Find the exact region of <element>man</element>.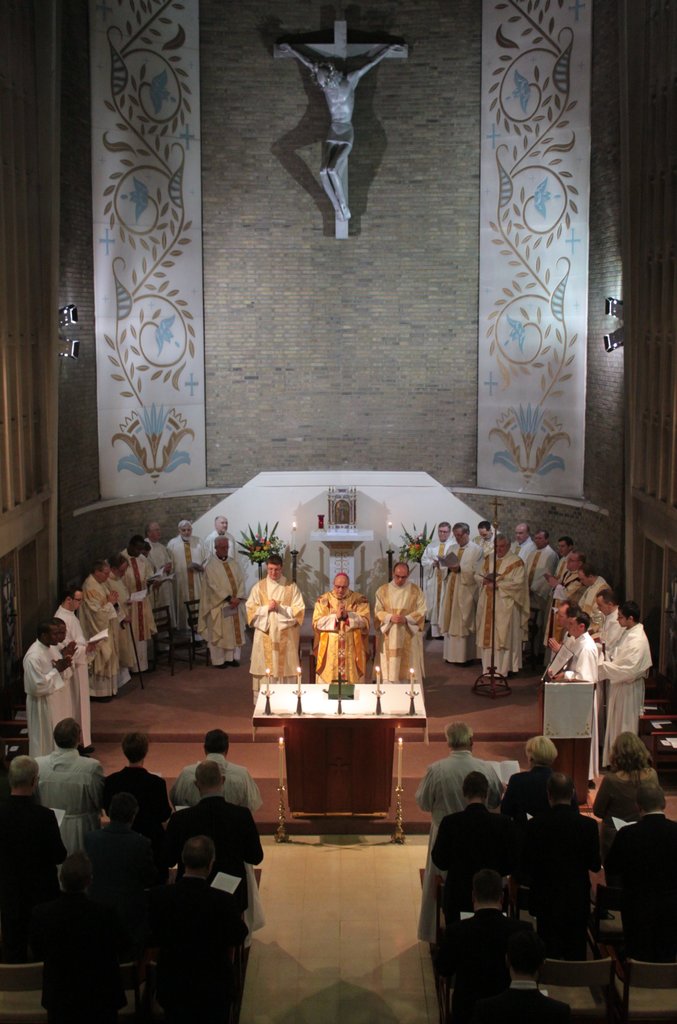
Exact region: BBox(609, 781, 676, 964).
